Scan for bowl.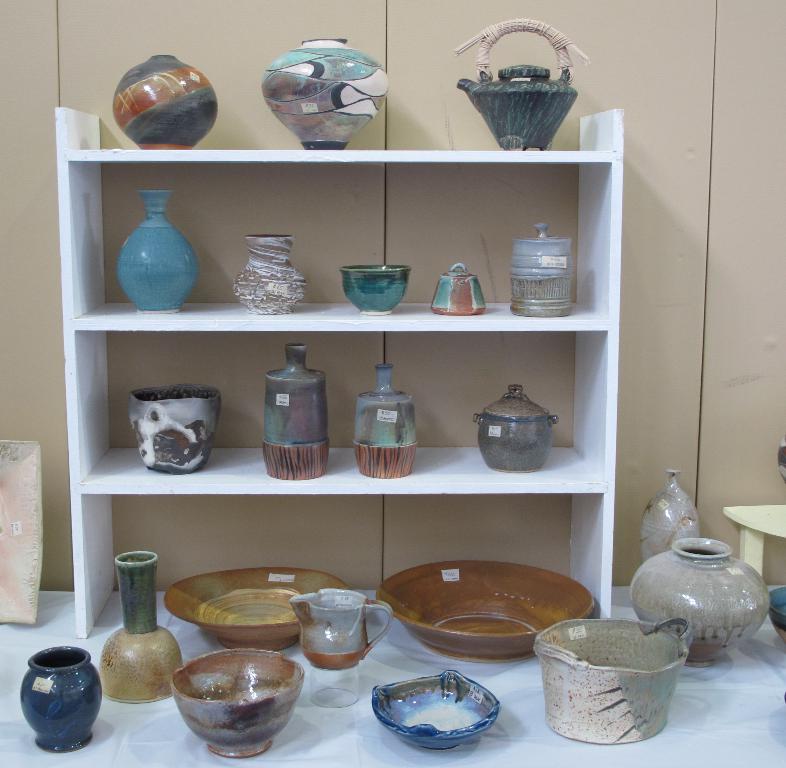
Scan result: select_region(165, 569, 350, 654).
